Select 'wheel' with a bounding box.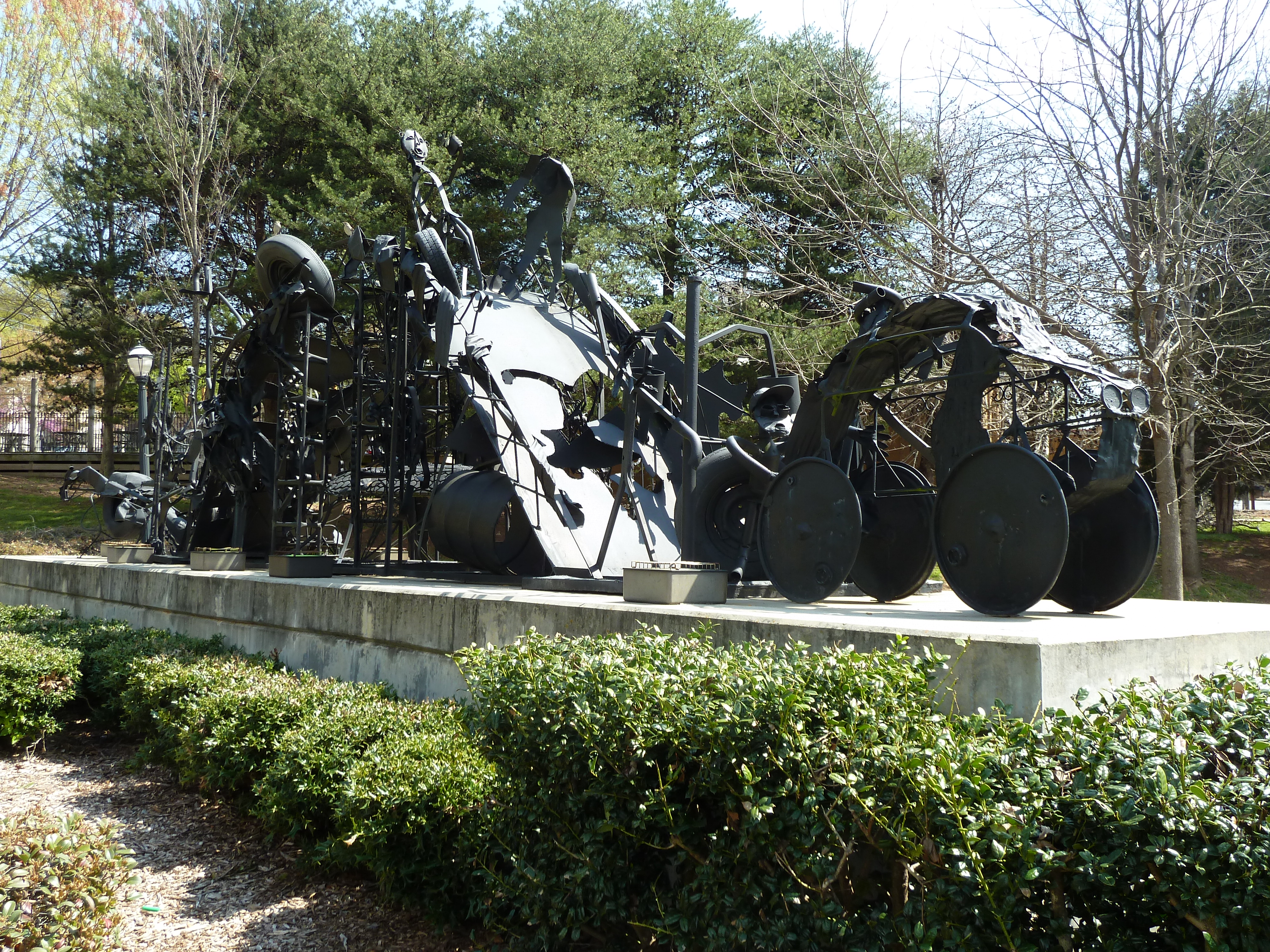
[334,142,369,196].
